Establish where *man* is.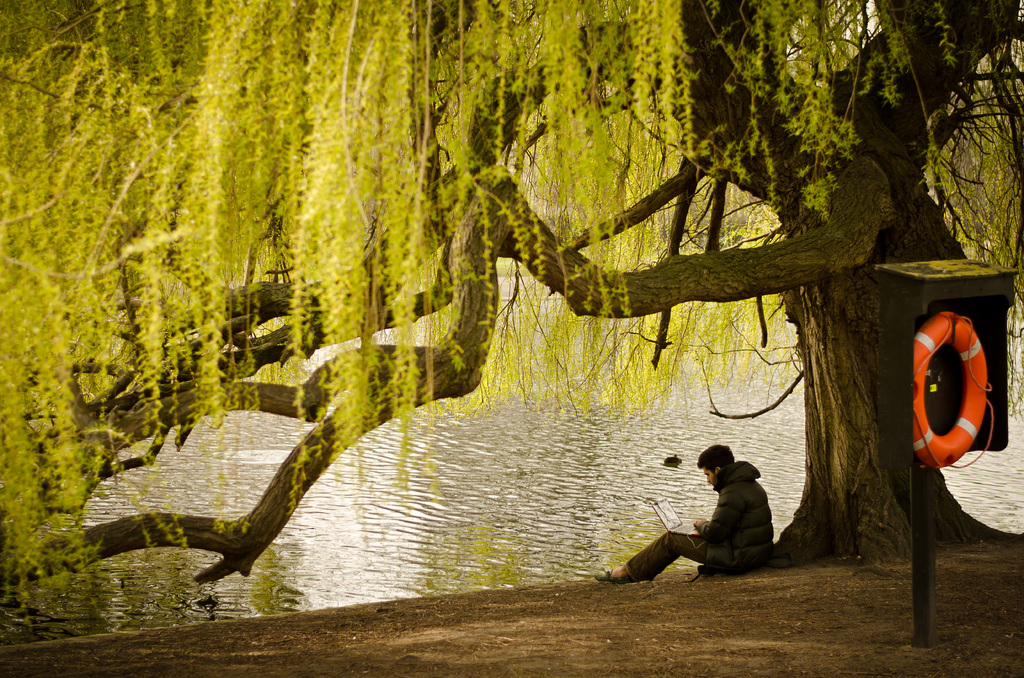
Established at (616,445,788,590).
